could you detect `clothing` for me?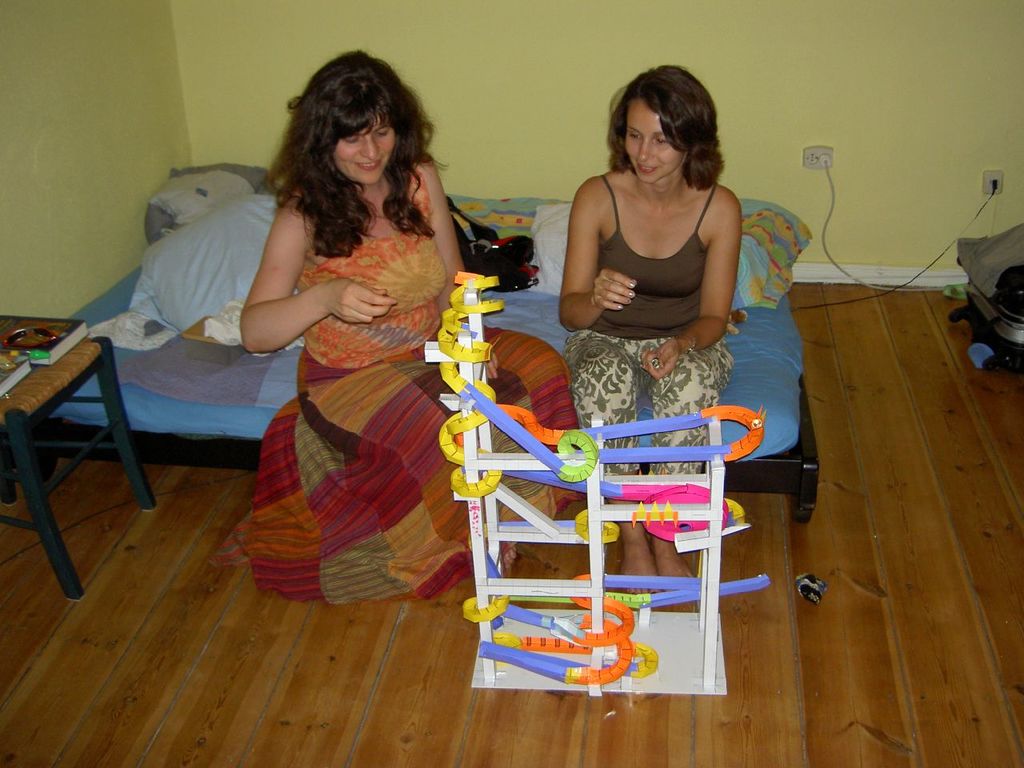
Detection result: (261, 164, 614, 632).
